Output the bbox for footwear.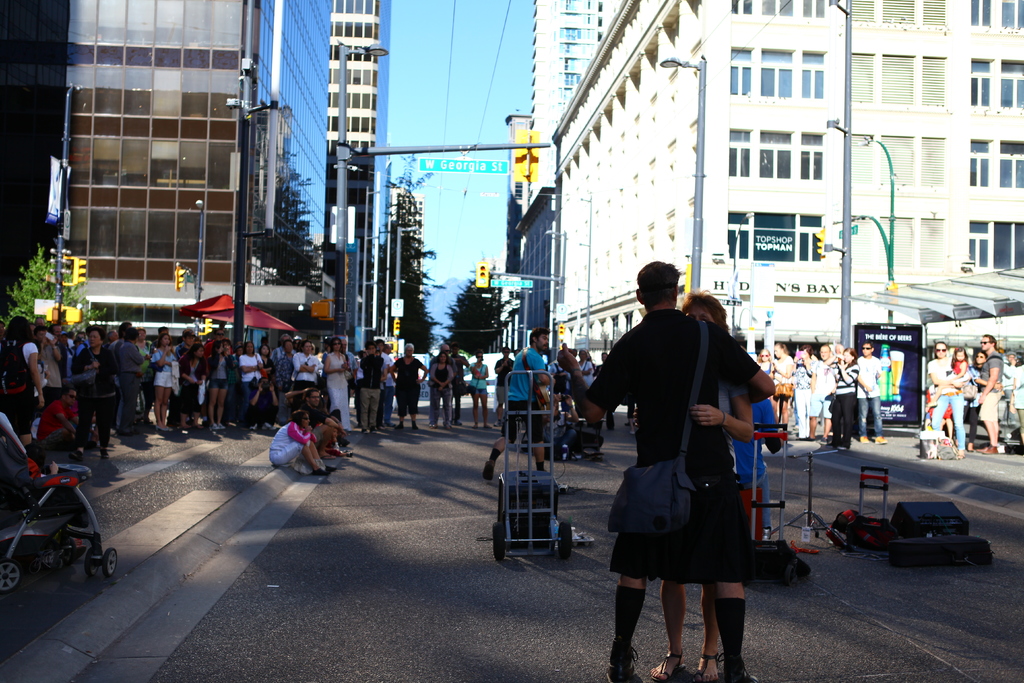
(x1=395, y1=424, x2=404, y2=430).
